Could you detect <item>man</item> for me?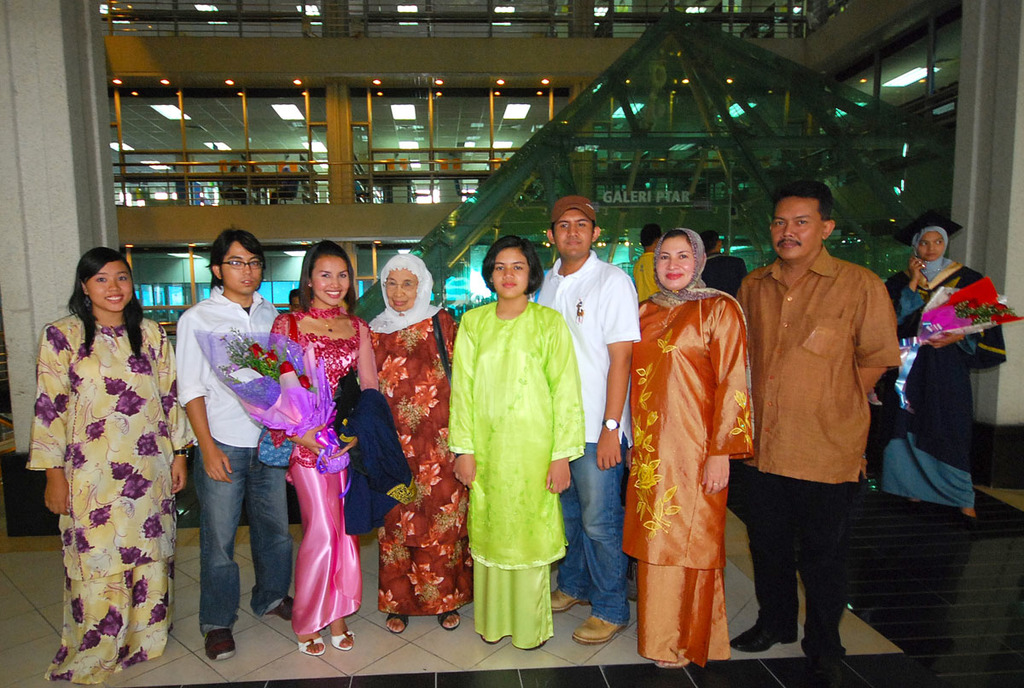
Detection result: bbox(175, 222, 290, 658).
